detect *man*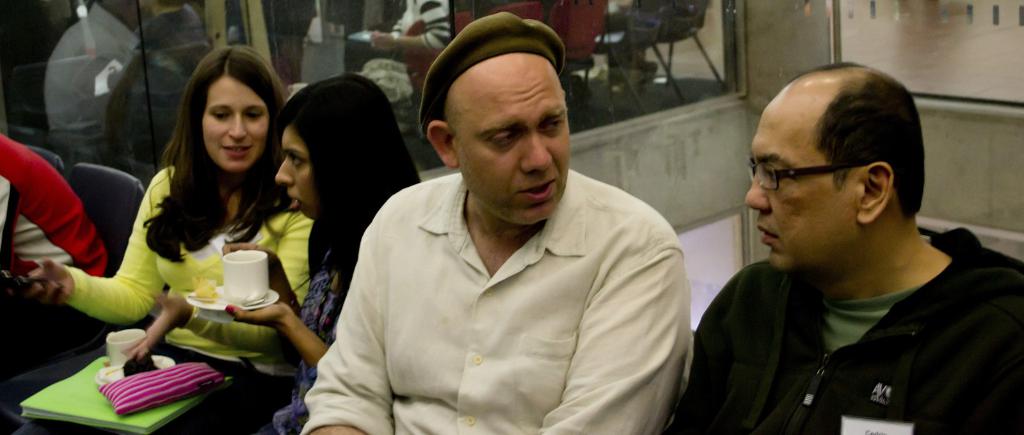
{"x1": 301, "y1": 13, "x2": 694, "y2": 434}
